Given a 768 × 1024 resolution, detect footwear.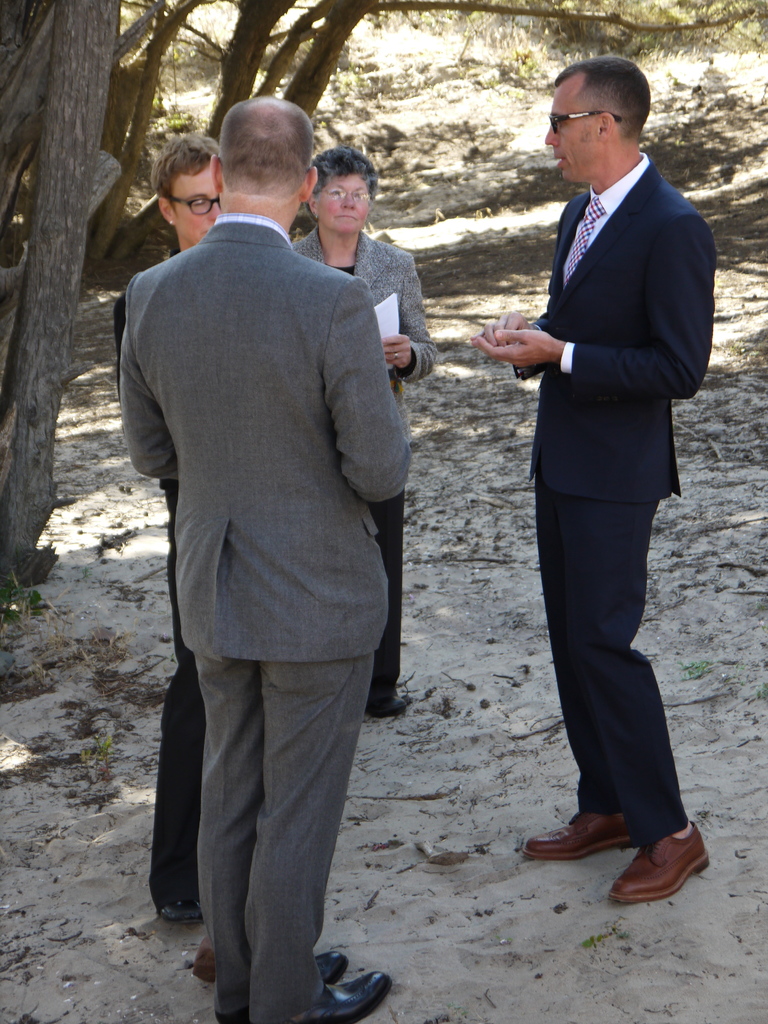
box=[521, 802, 639, 863].
